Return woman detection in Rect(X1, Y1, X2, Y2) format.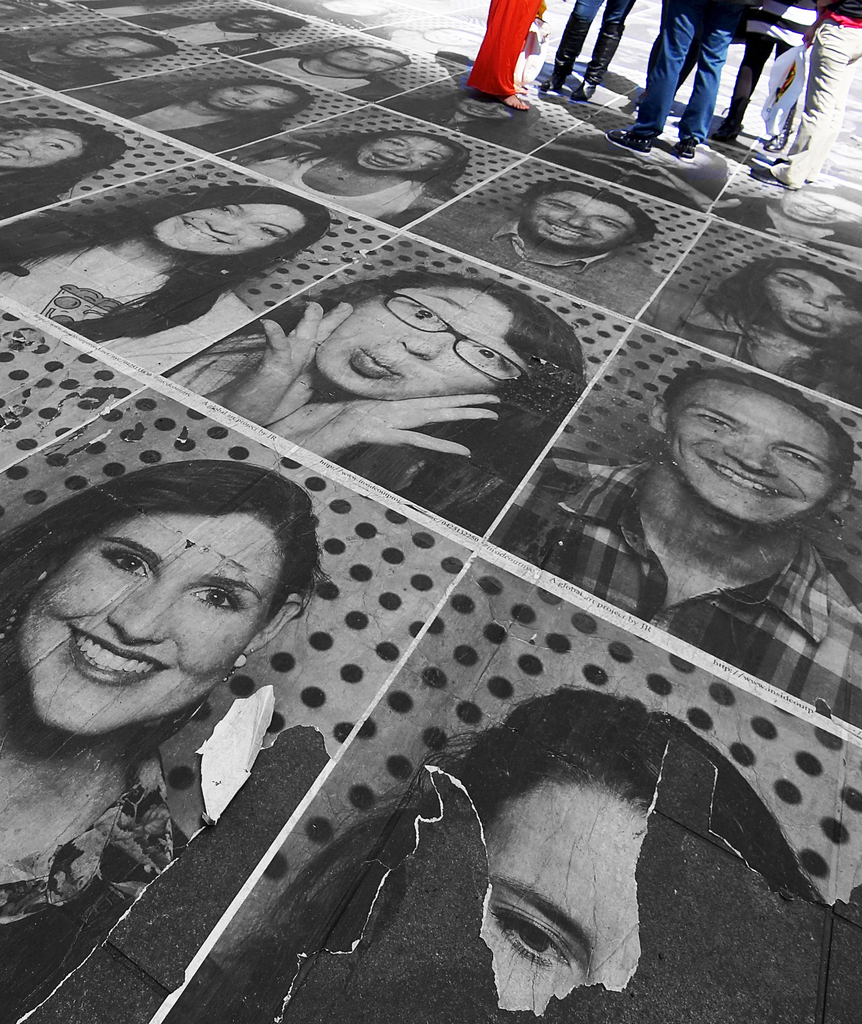
Rect(234, 120, 470, 235).
